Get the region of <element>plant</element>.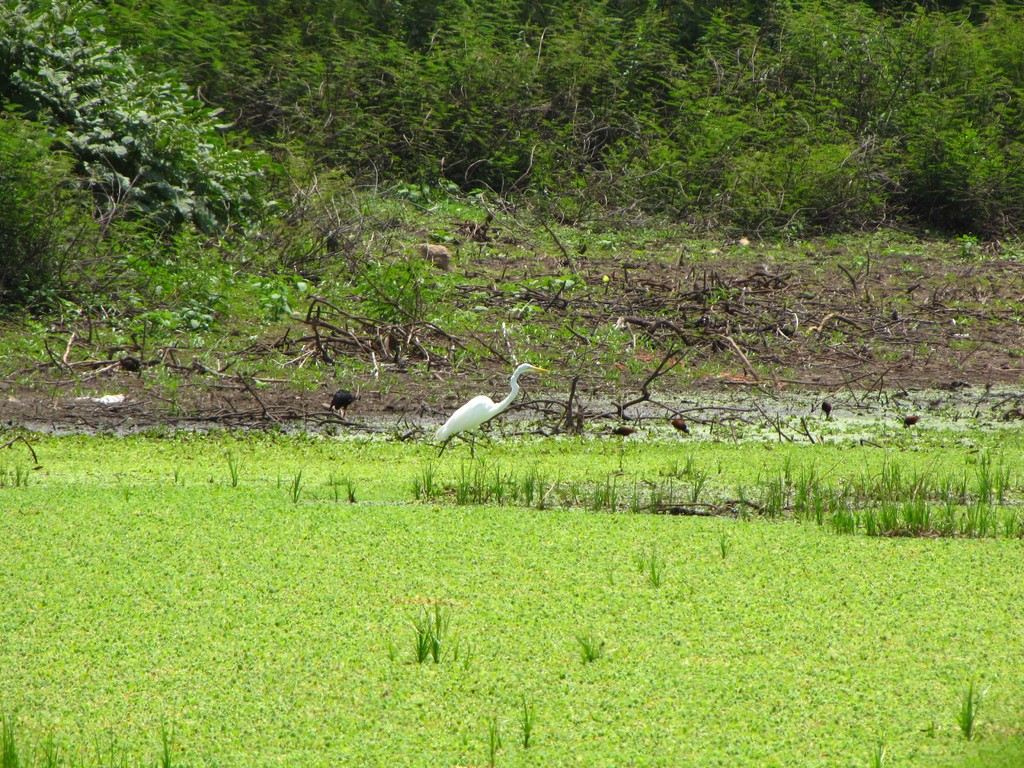
<bbox>223, 458, 241, 477</bbox>.
